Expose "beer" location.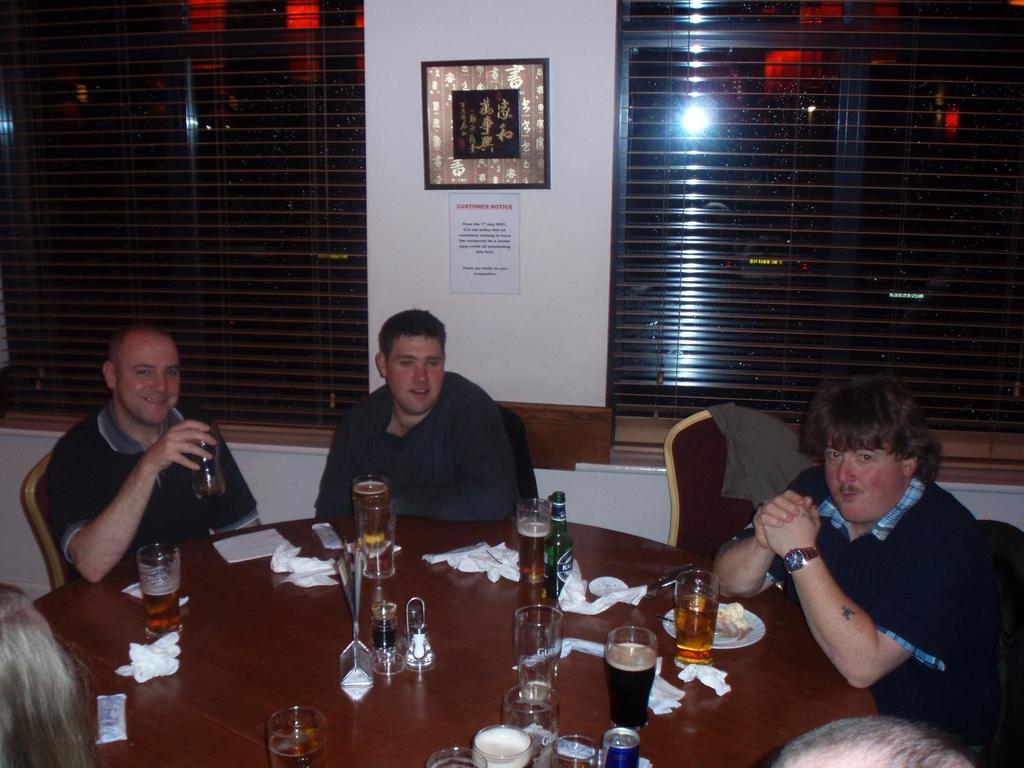
Exposed at {"x1": 262, "y1": 707, "x2": 337, "y2": 767}.
